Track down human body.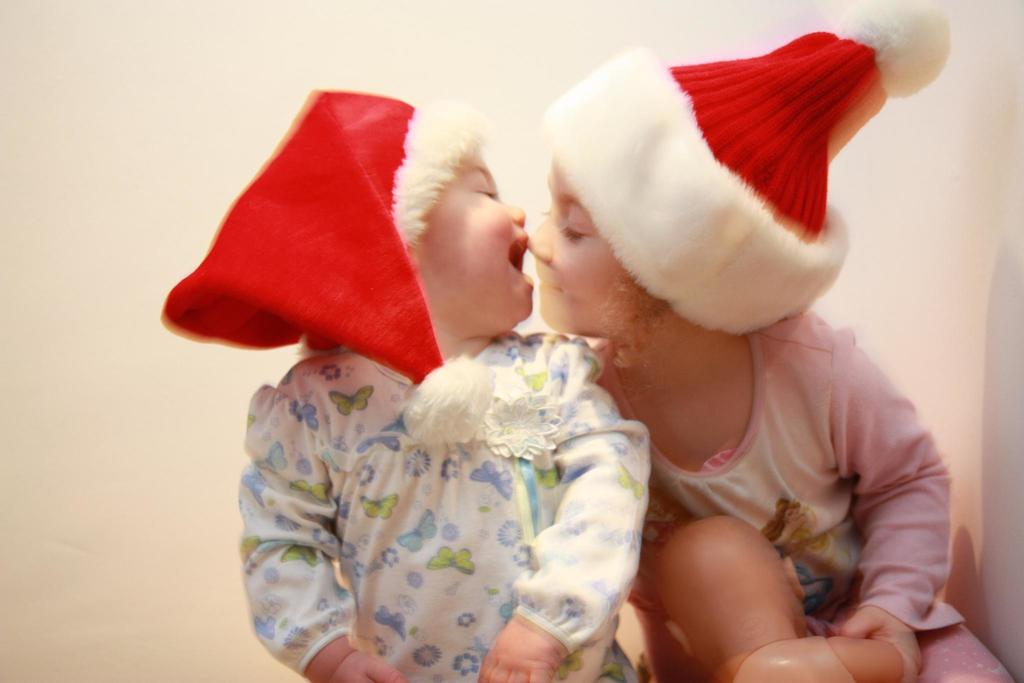
Tracked to 497 79 973 667.
